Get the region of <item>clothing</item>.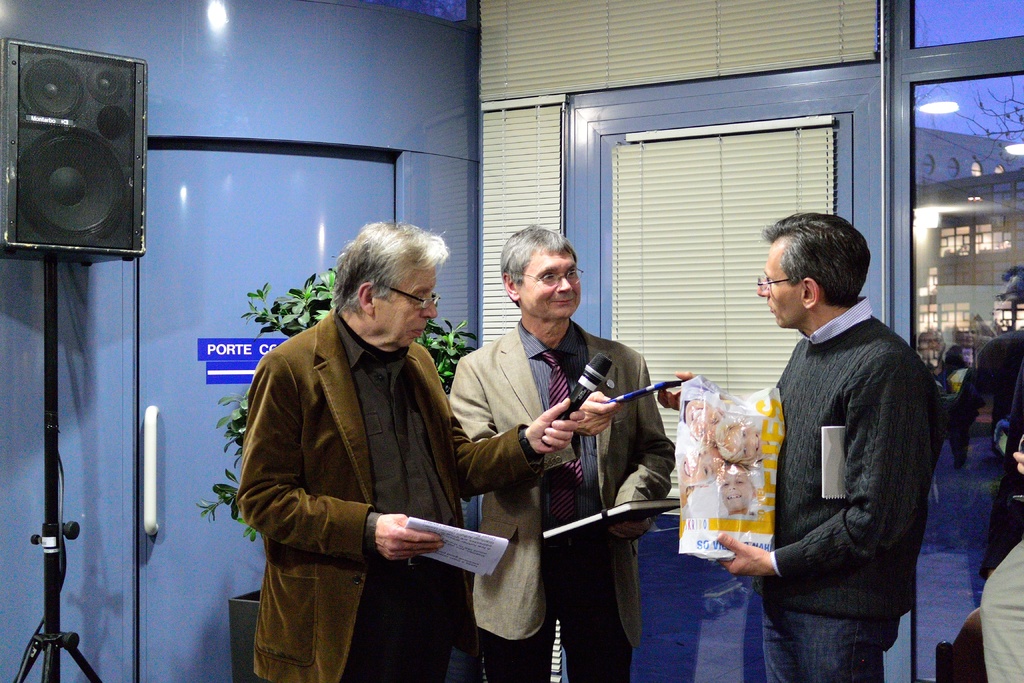
bbox(981, 360, 1023, 682).
